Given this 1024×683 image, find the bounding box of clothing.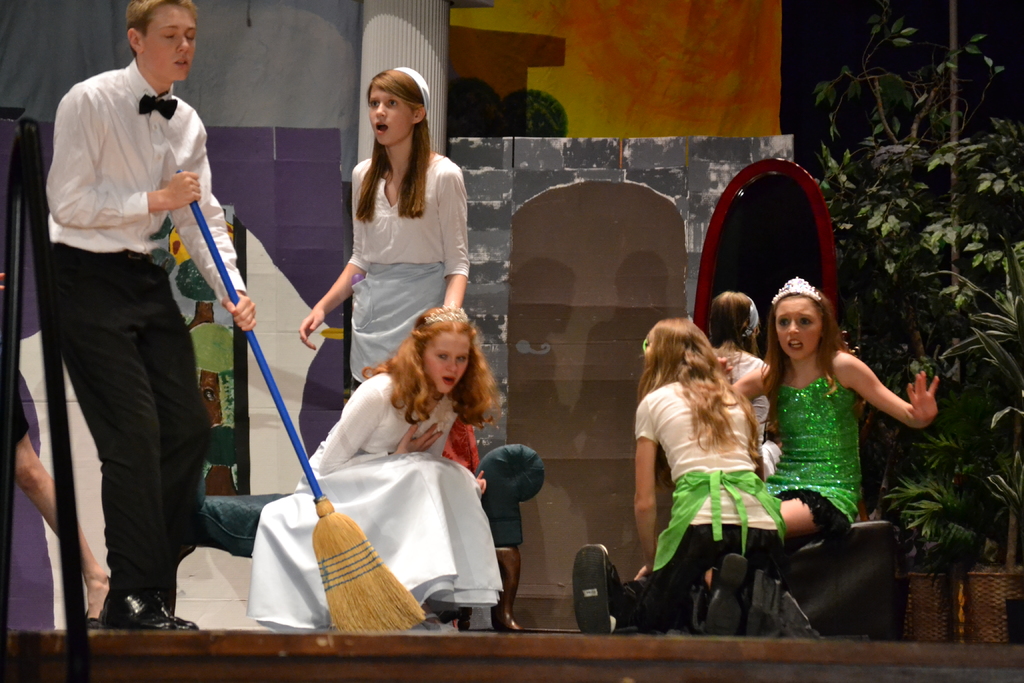
[x1=248, y1=377, x2=497, y2=627].
